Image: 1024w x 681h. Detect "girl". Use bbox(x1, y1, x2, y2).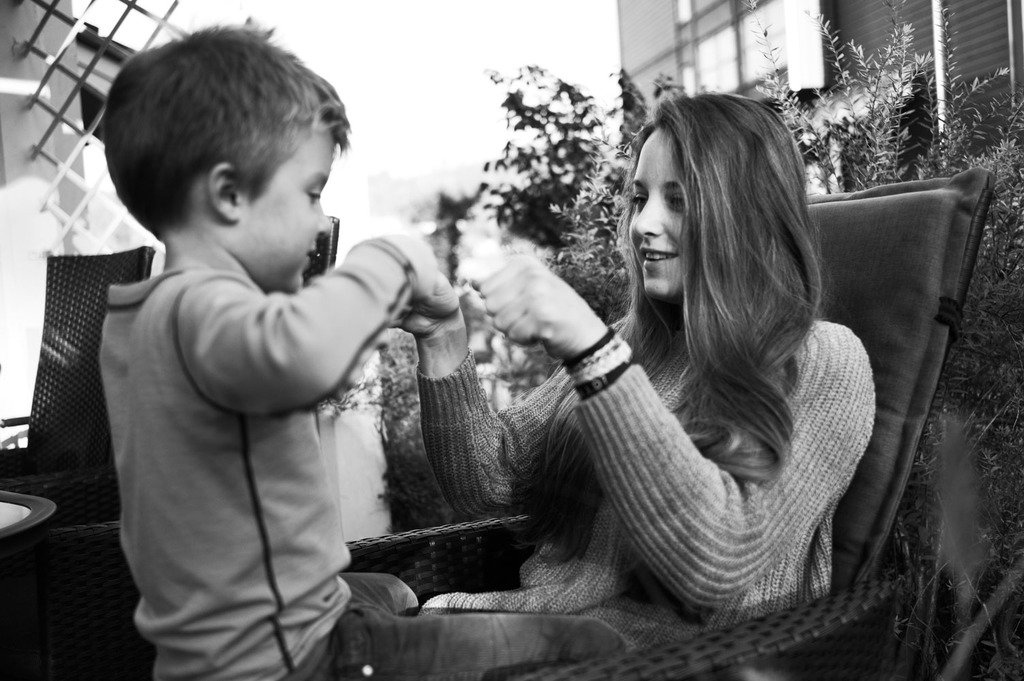
bbox(398, 91, 877, 612).
